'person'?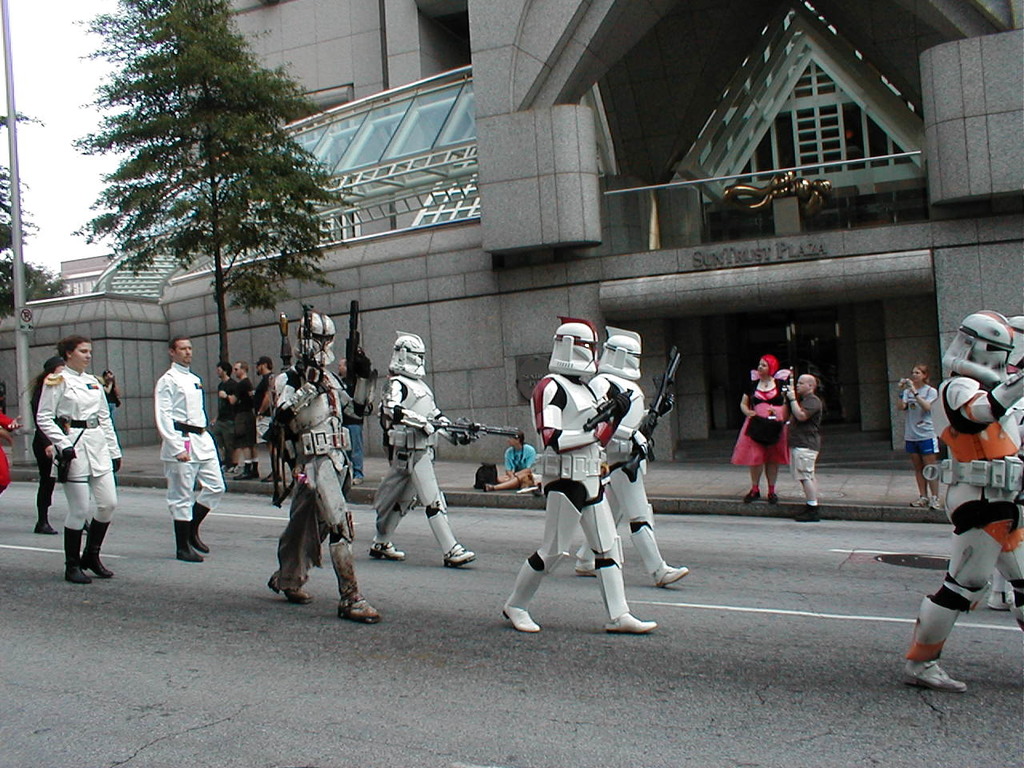
x1=727, y1=351, x2=791, y2=512
